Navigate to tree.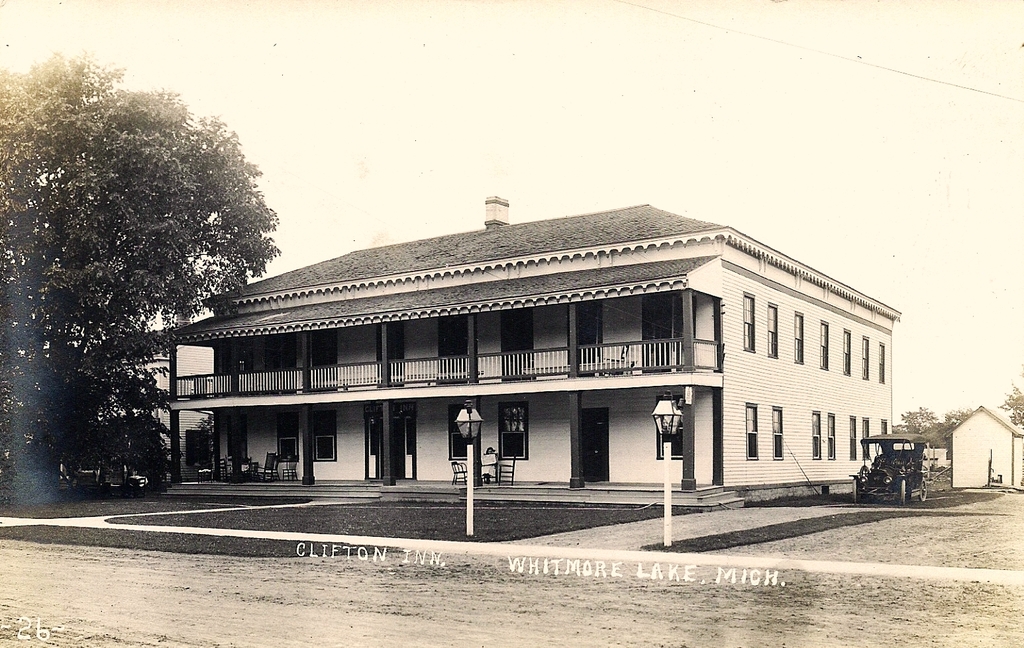
Navigation target: Rect(945, 402, 970, 433).
